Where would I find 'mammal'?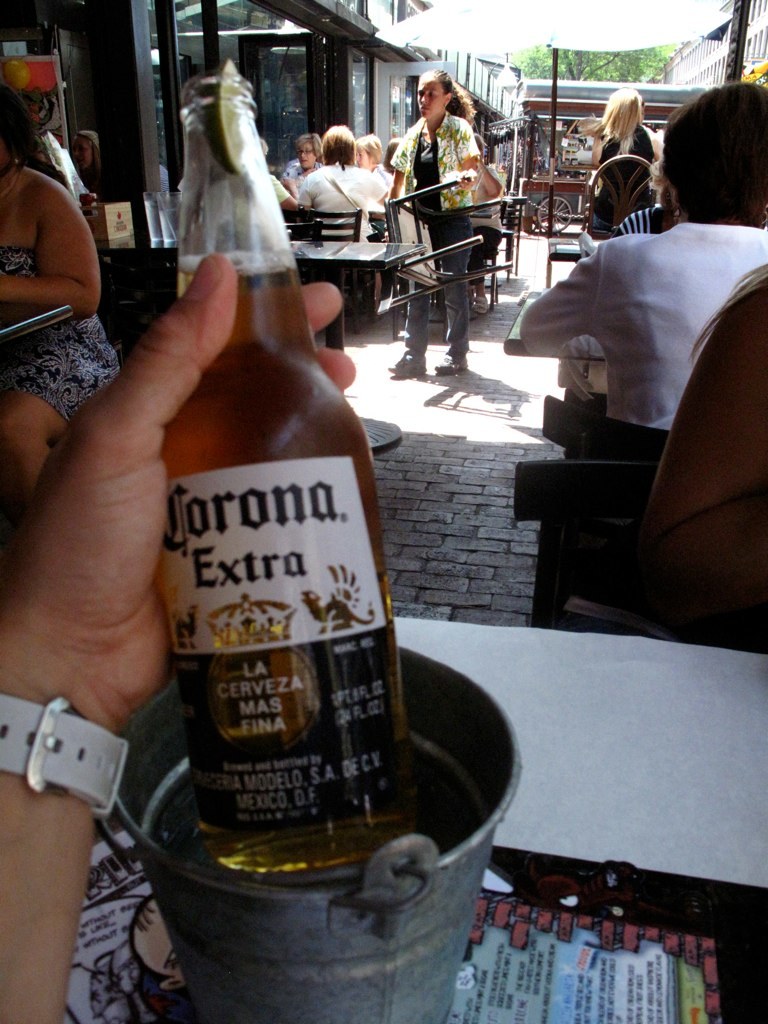
At (x1=297, y1=124, x2=391, y2=309).
